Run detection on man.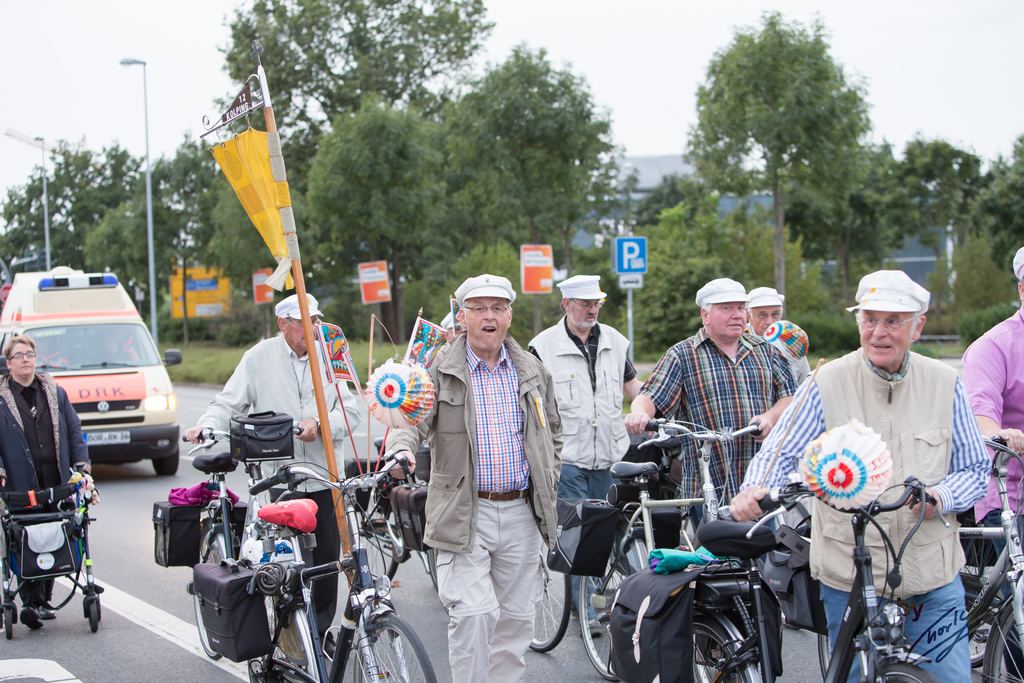
Result: x1=376 y1=270 x2=570 y2=682.
